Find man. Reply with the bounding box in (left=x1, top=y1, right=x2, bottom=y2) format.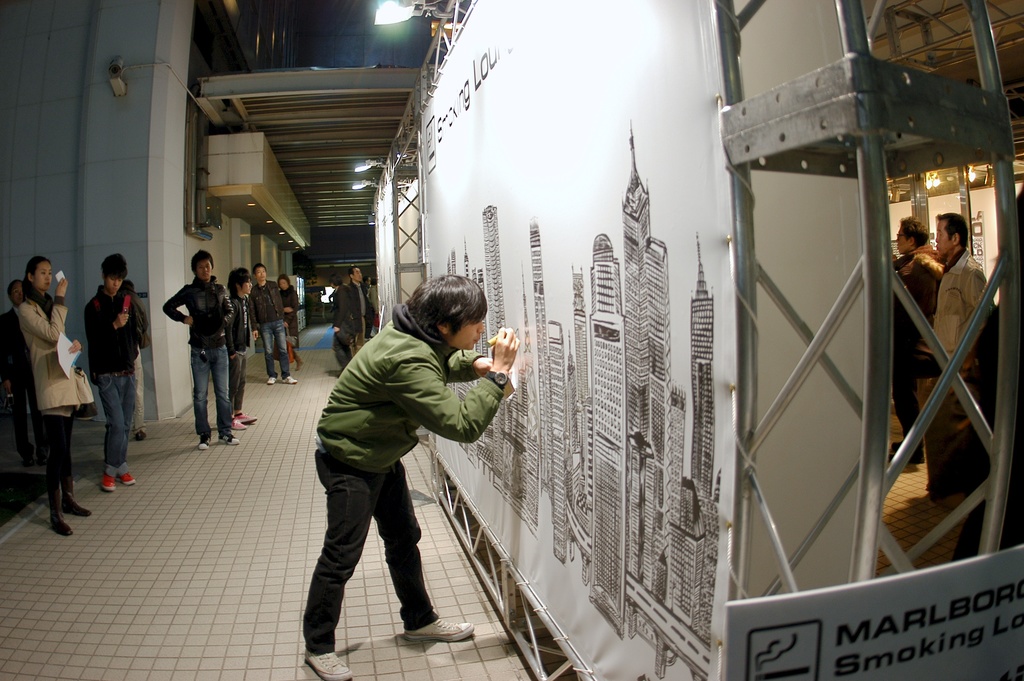
(left=160, top=250, right=239, bottom=450).
